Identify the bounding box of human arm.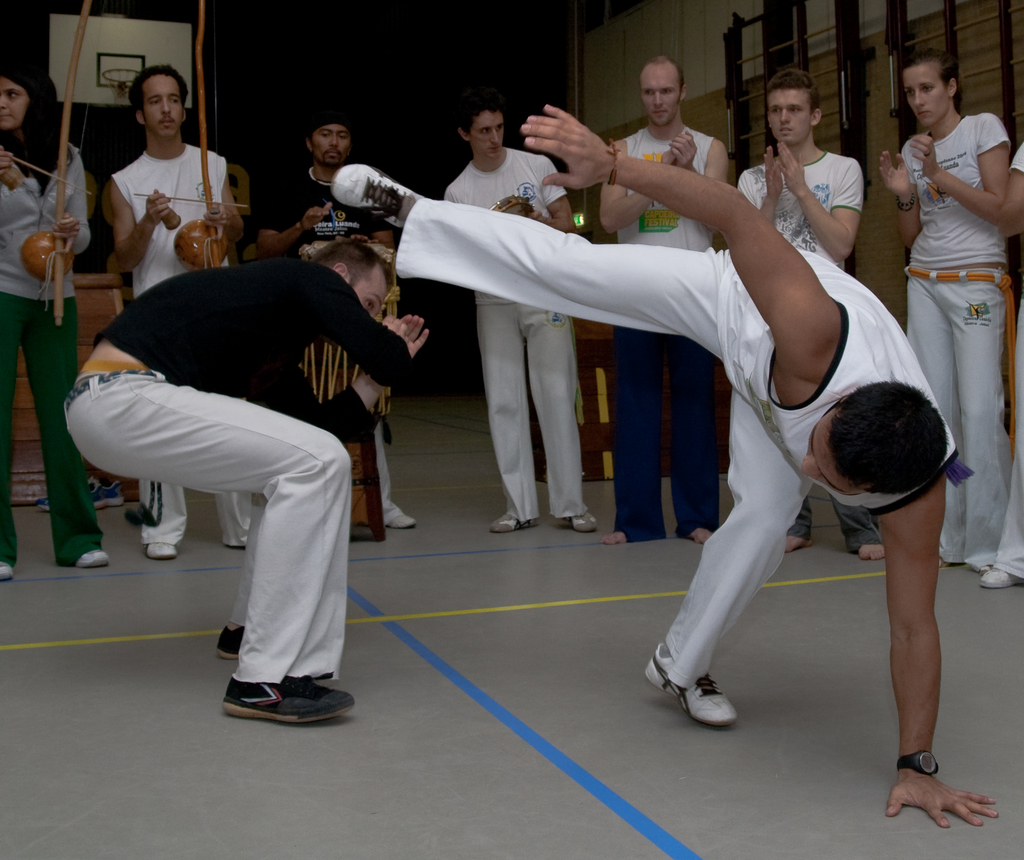
594:137:682:239.
